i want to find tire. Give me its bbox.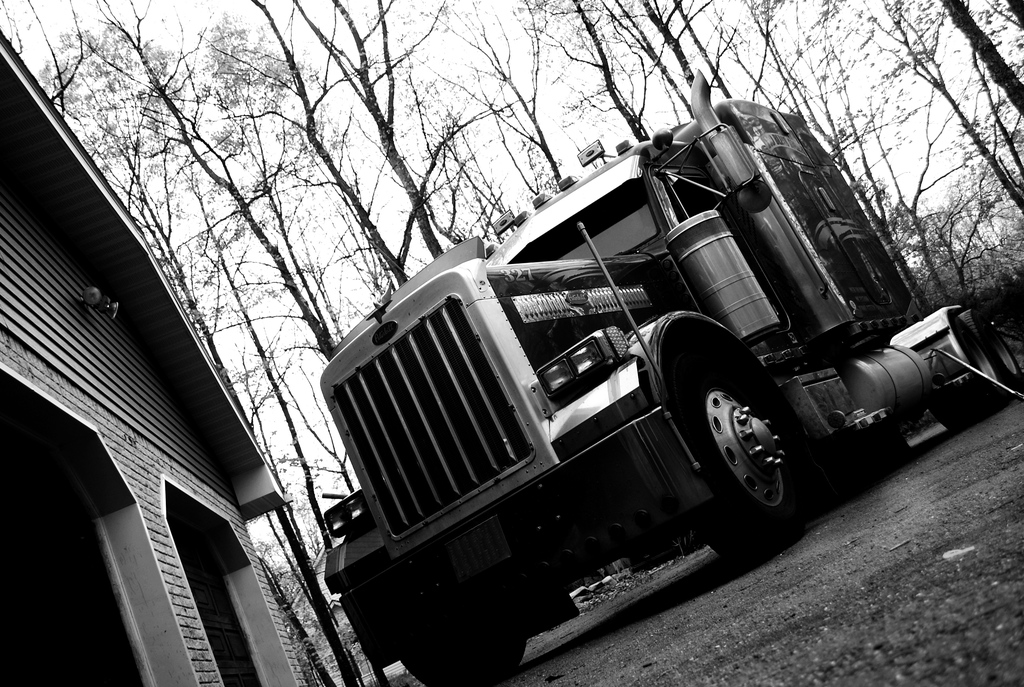
673 340 824 556.
